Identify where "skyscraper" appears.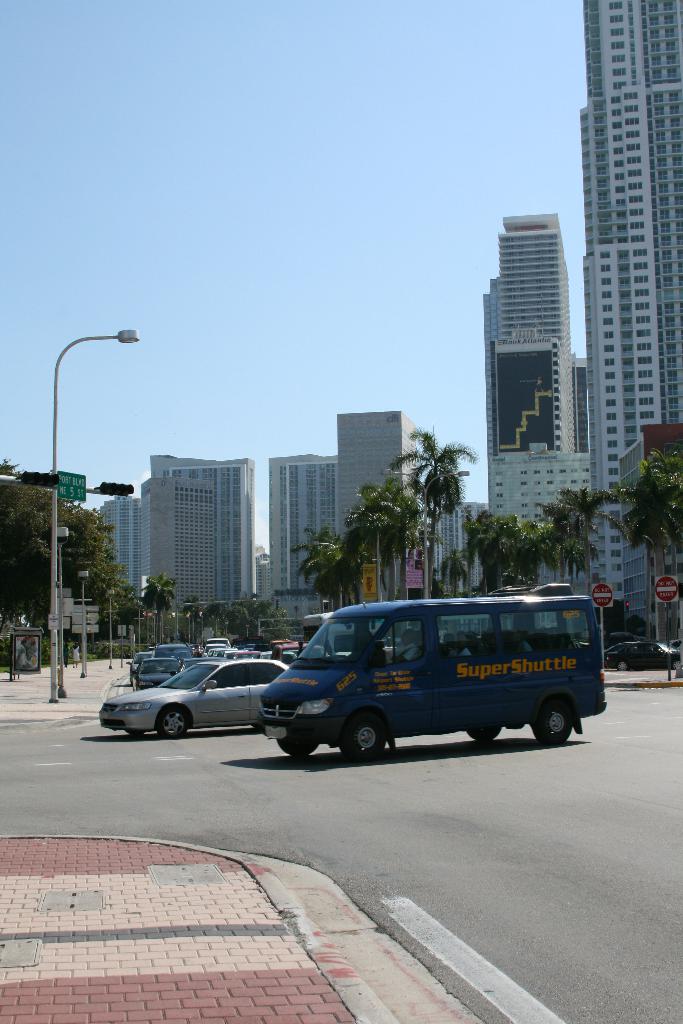
Appears at {"x1": 487, "y1": 209, "x2": 596, "y2": 578}.
